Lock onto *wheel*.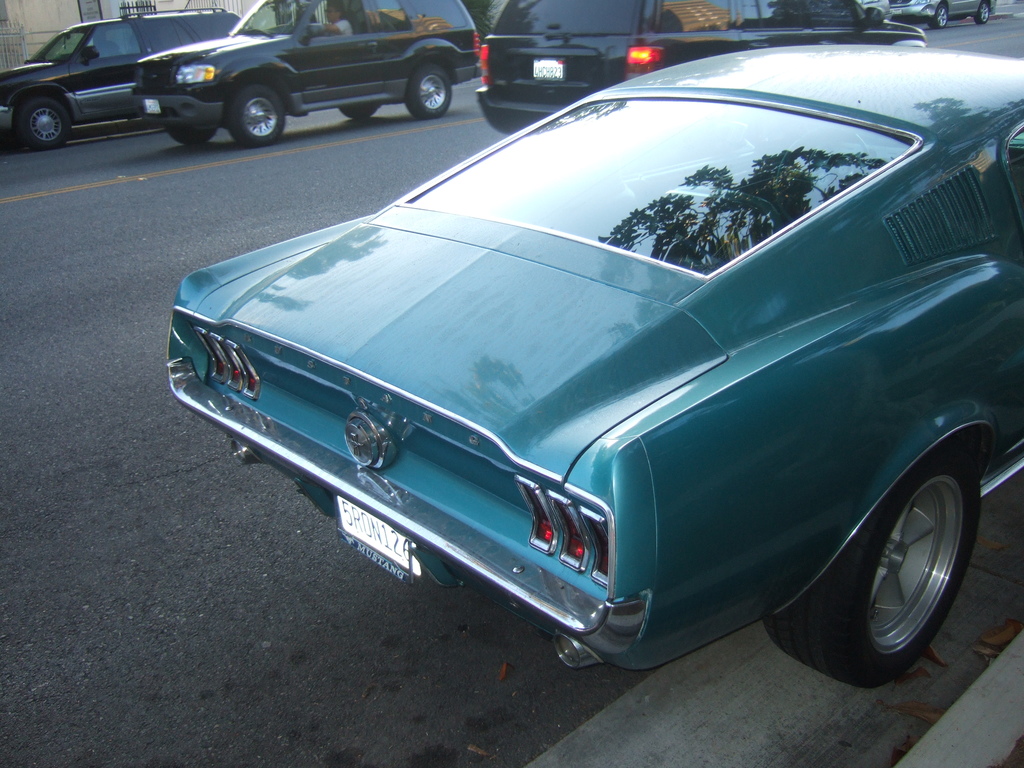
Locked: <bbox>401, 71, 452, 118</bbox>.
